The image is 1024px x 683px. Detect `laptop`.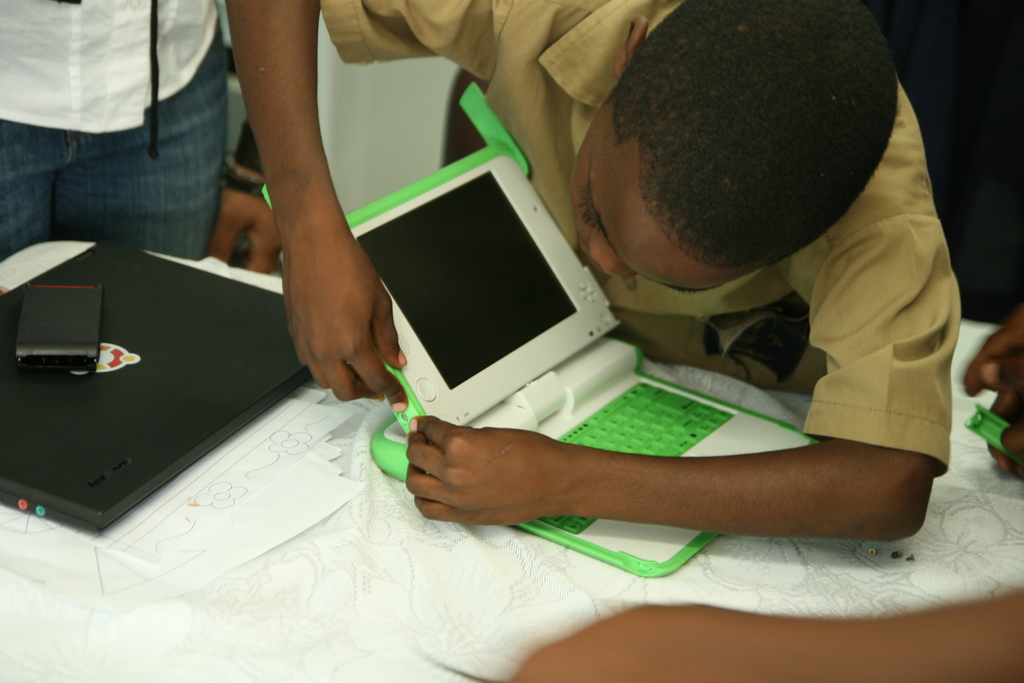
Detection: {"x1": 1, "y1": 215, "x2": 320, "y2": 539}.
